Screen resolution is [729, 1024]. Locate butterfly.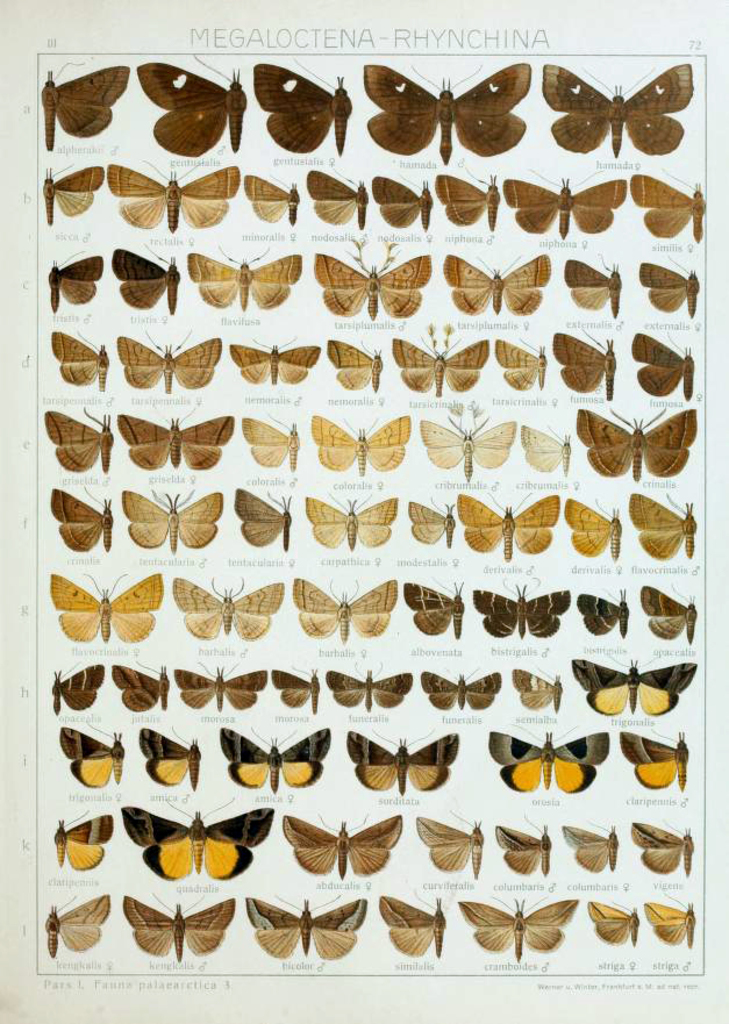
locate(292, 577, 396, 646).
